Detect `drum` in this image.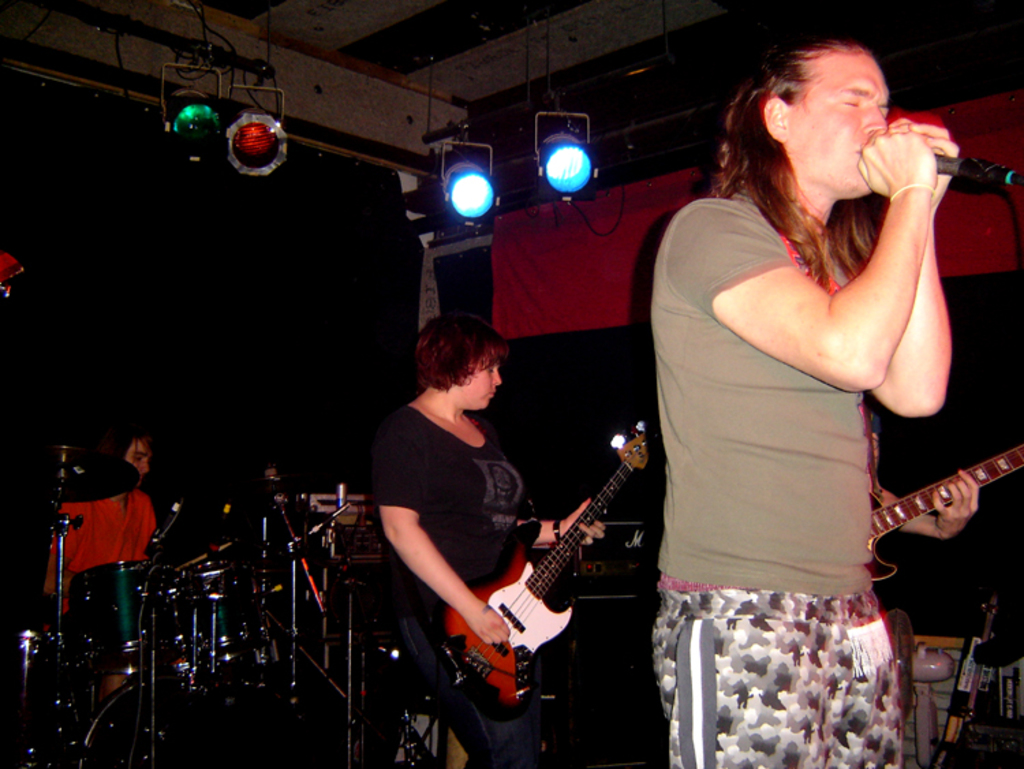
Detection: box=[63, 557, 154, 657].
